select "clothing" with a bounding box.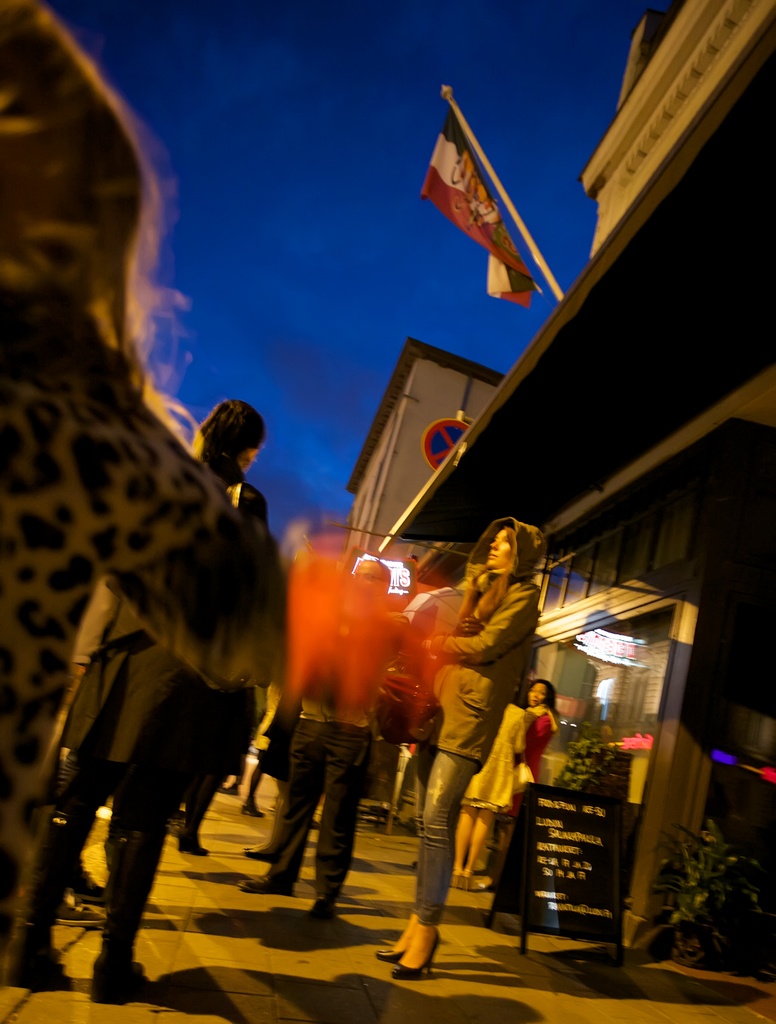
bbox=(265, 602, 382, 898).
